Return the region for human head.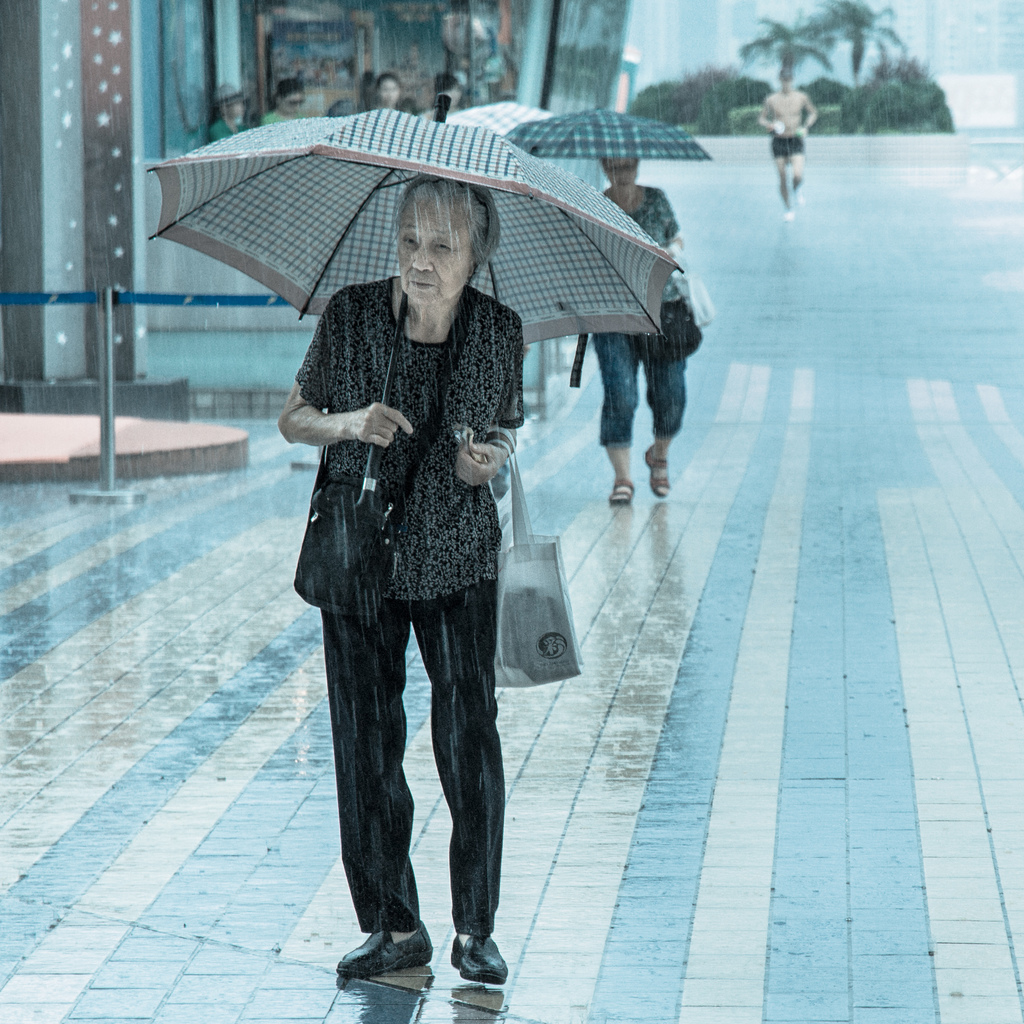
box=[600, 156, 644, 195].
